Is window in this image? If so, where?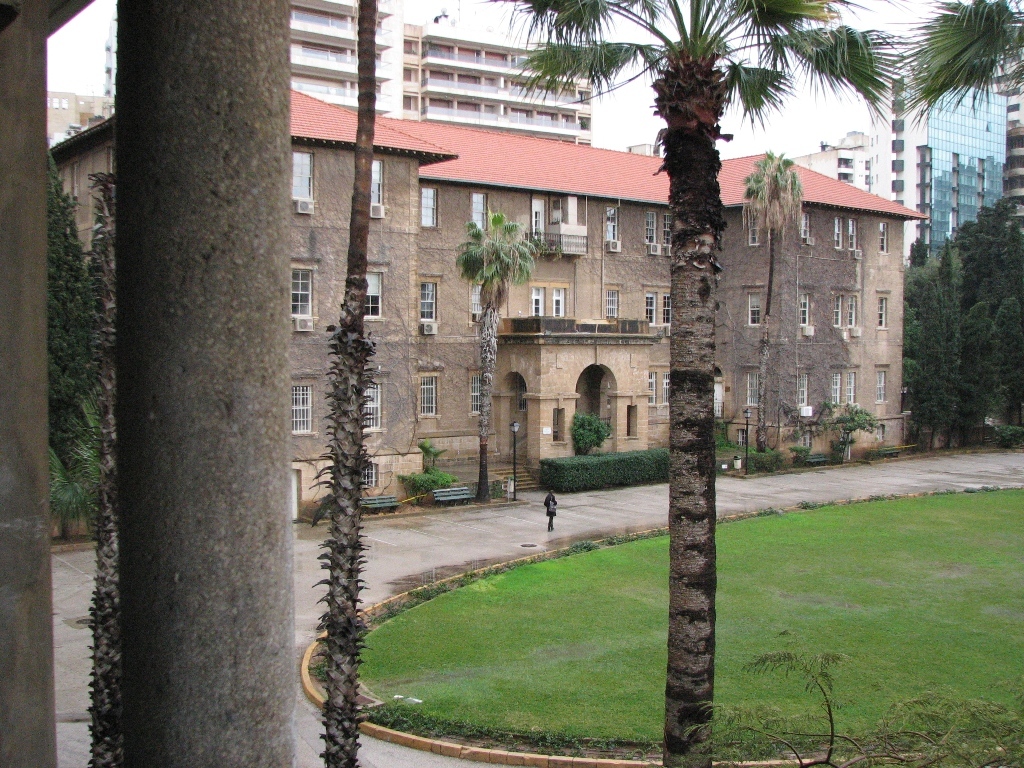
Yes, at <box>363,383,383,431</box>.
